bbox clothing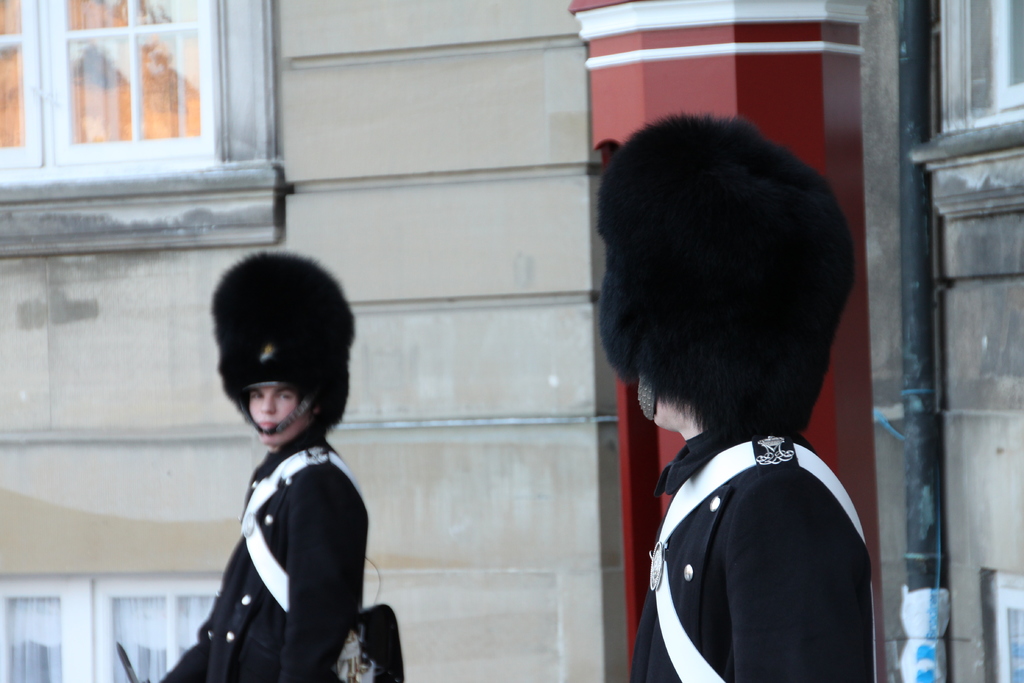
627,415,865,682
